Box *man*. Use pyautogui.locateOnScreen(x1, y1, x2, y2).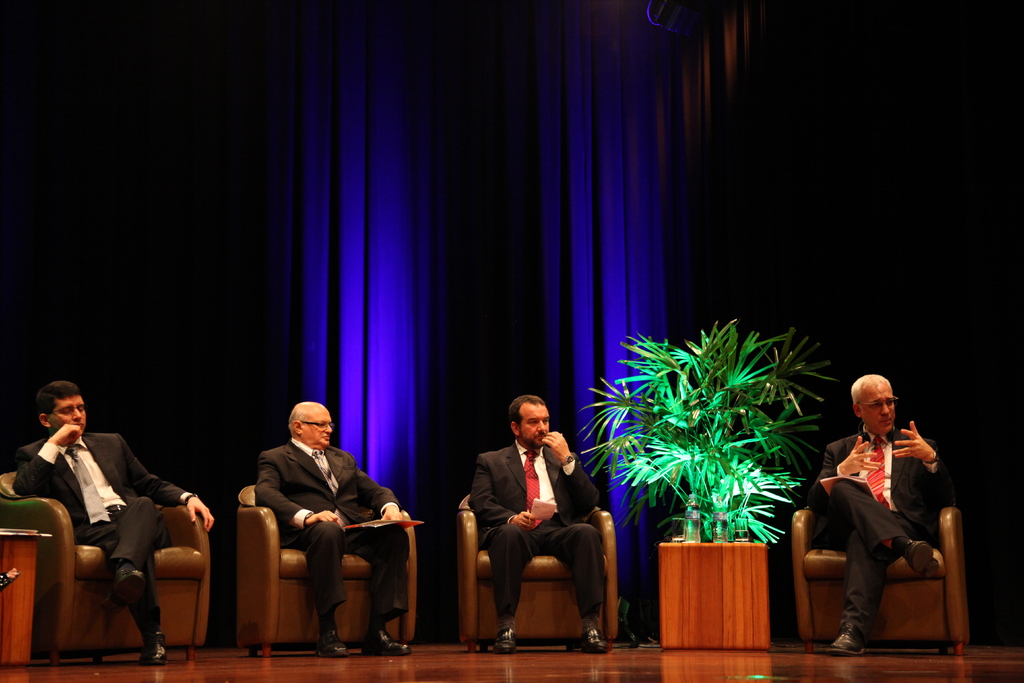
pyautogui.locateOnScreen(830, 356, 948, 657).
